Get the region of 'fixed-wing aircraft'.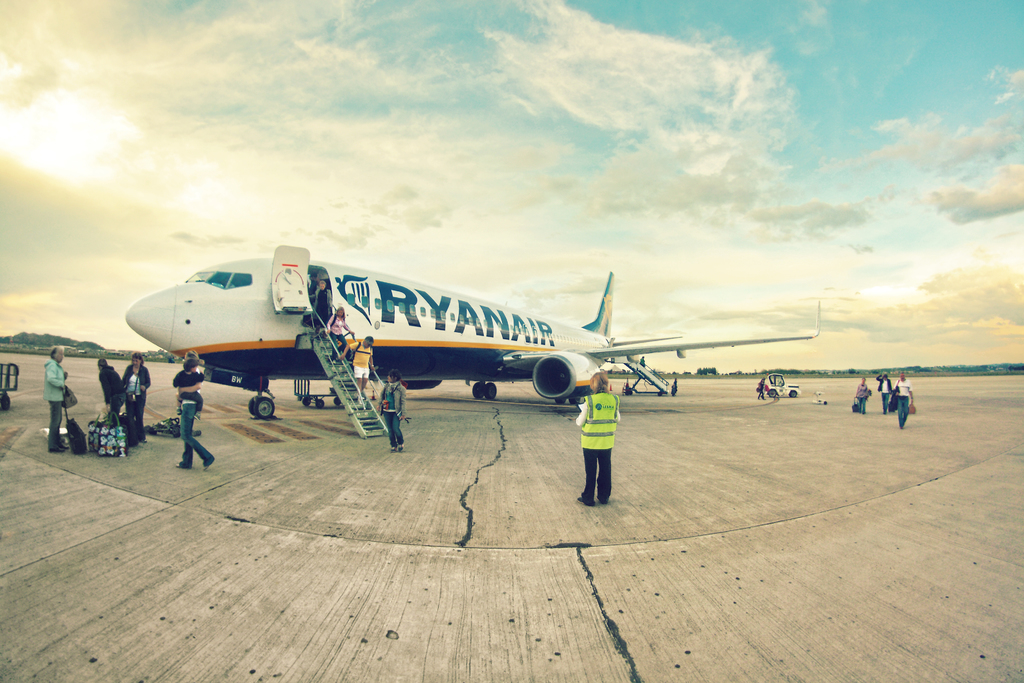
bbox=(125, 241, 819, 441).
